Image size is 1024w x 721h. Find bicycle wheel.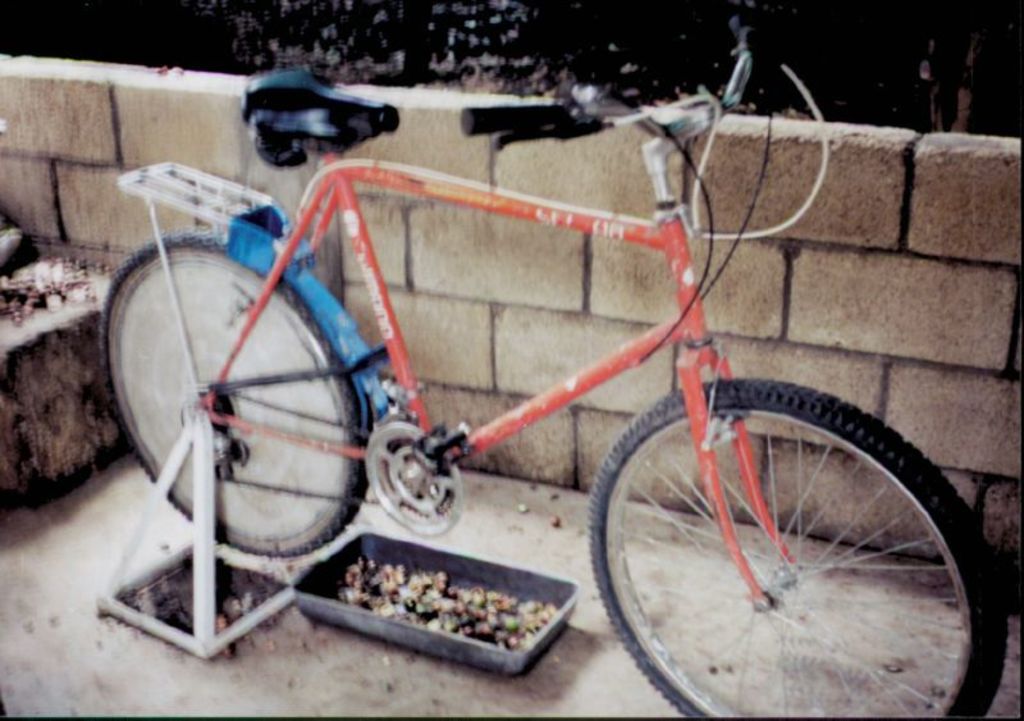
box(99, 229, 376, 547).
